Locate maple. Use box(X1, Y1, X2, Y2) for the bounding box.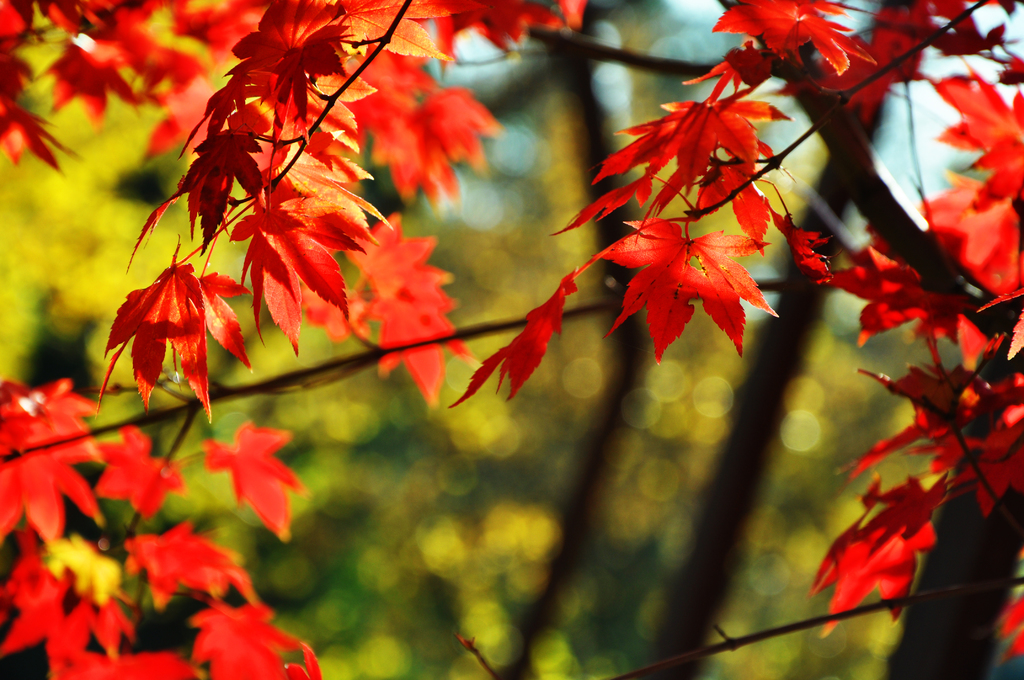
box(0, 1, 259, 181).
